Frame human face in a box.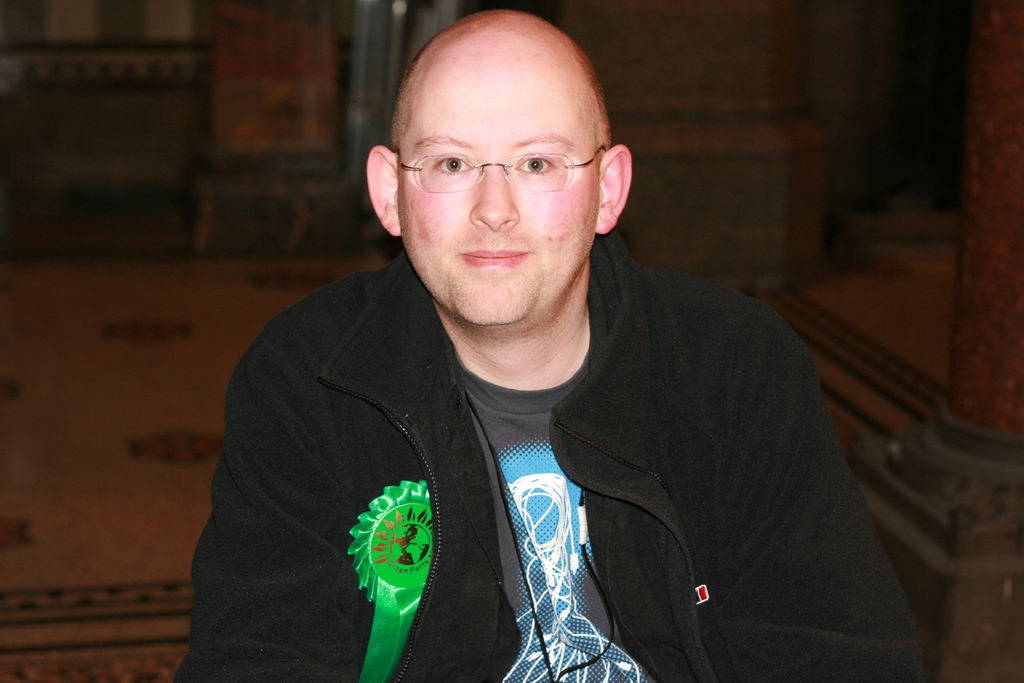
<bbox>399, 53, 598, 330</bbox>.
